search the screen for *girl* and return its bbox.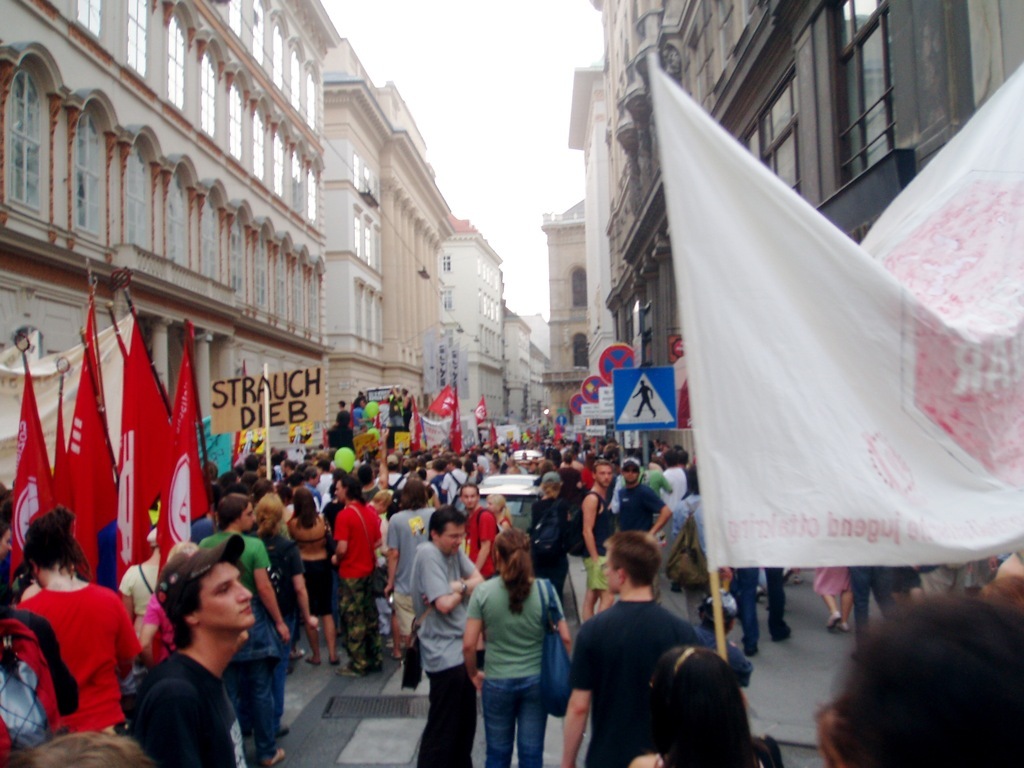
Found: [left=804, top=560, right=852, bottom=630].
